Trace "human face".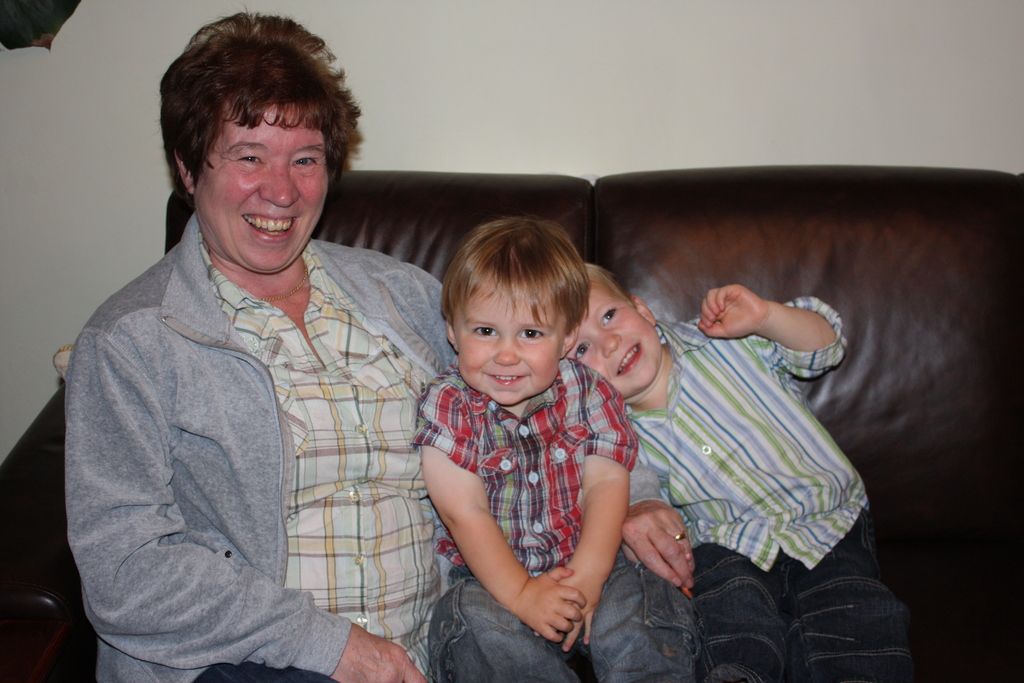
Traced to [left=560, top=290, right=660, bottom=398].
